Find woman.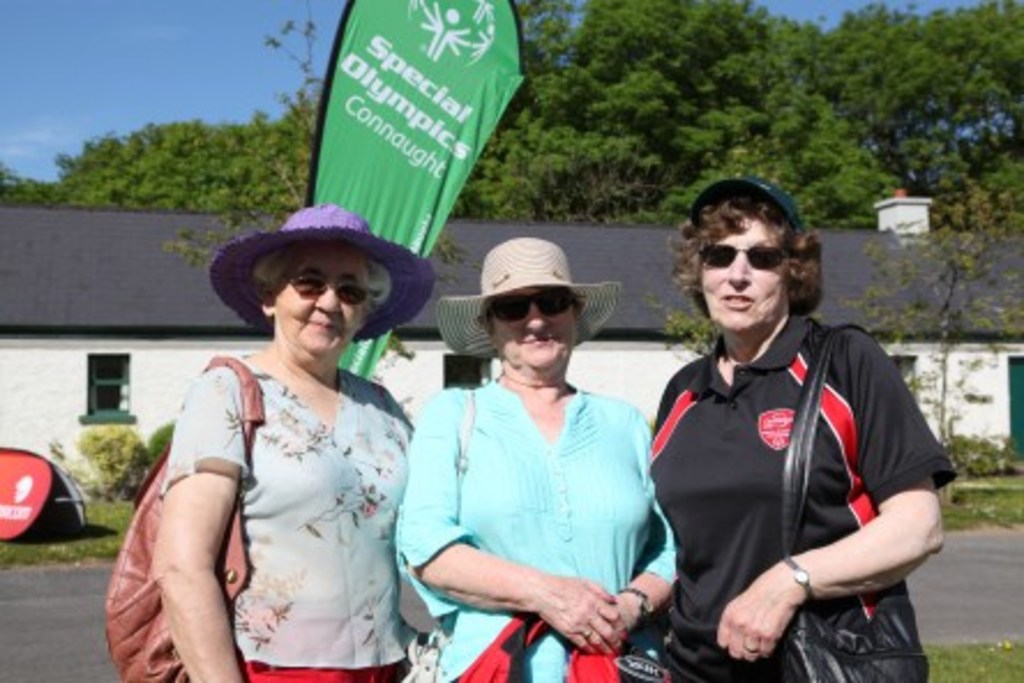
(left=392, top=238, right=678, bottom=681).
